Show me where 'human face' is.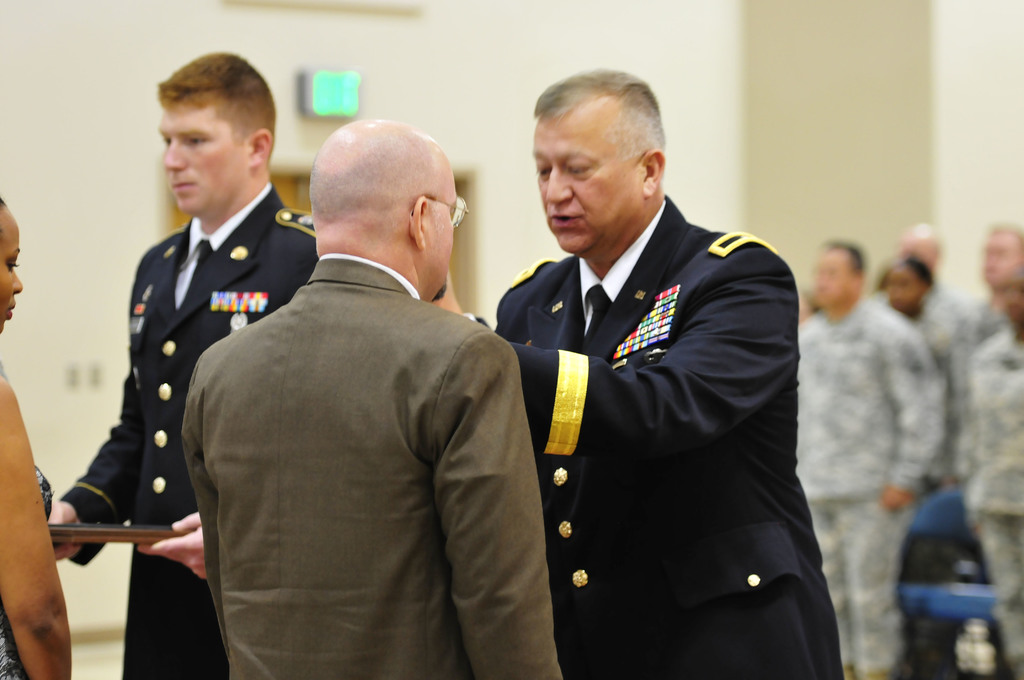
'human face' is at BBox(888, 267, 924, 313).
